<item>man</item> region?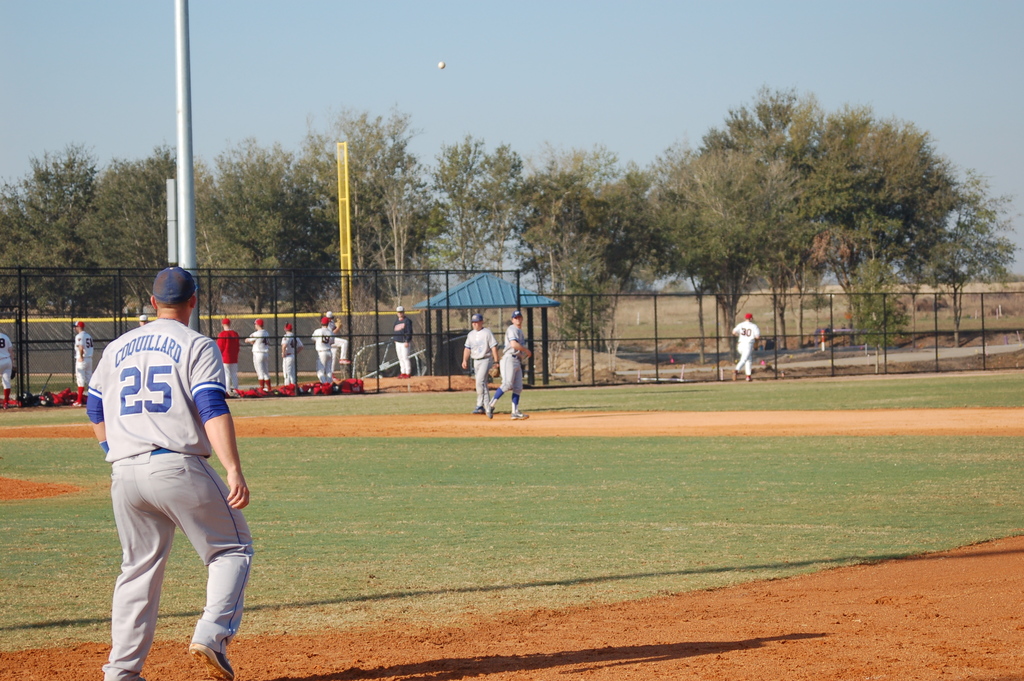
[82,256,258,680]
